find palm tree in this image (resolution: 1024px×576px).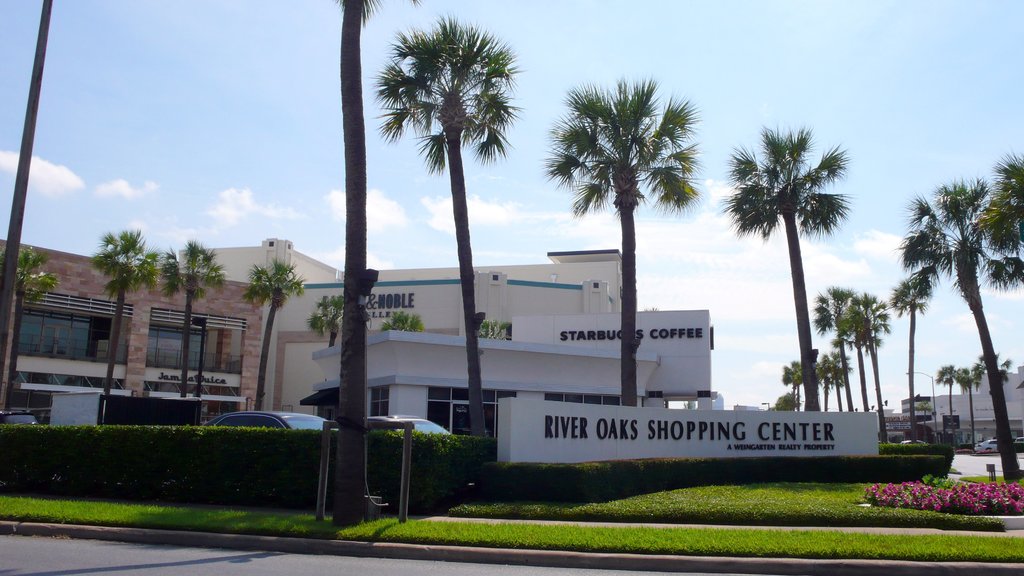
Rect(890, 269, 930, 453).
